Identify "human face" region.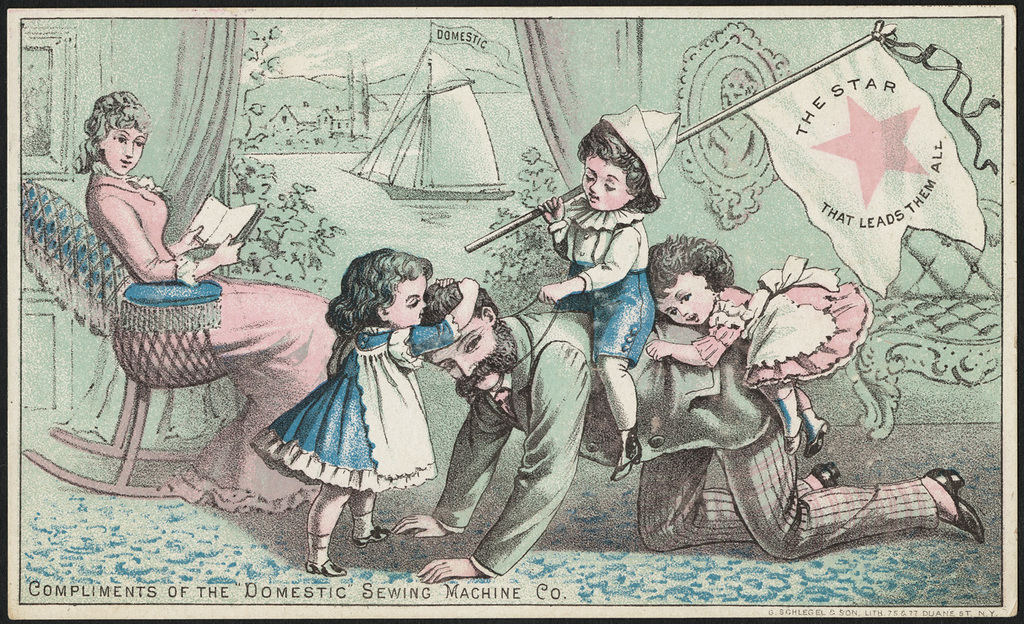
Region: bbox(655, 274, 708, 325).
